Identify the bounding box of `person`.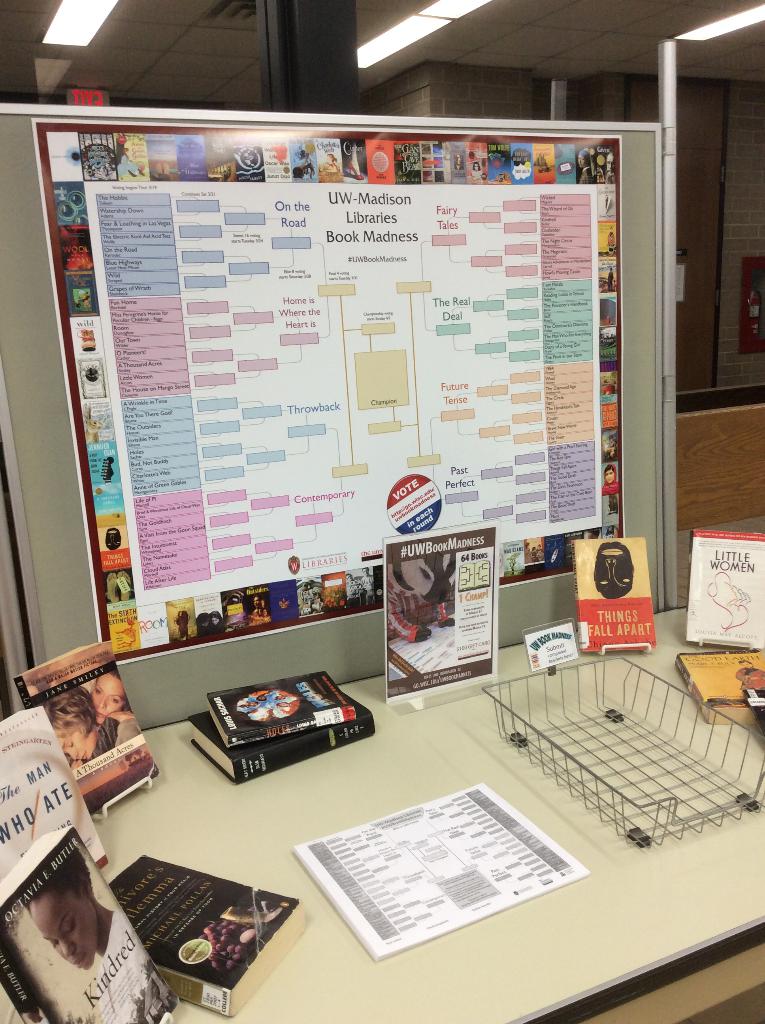
pyautogui.locateOnScreen(44, 686, 140, 761).
